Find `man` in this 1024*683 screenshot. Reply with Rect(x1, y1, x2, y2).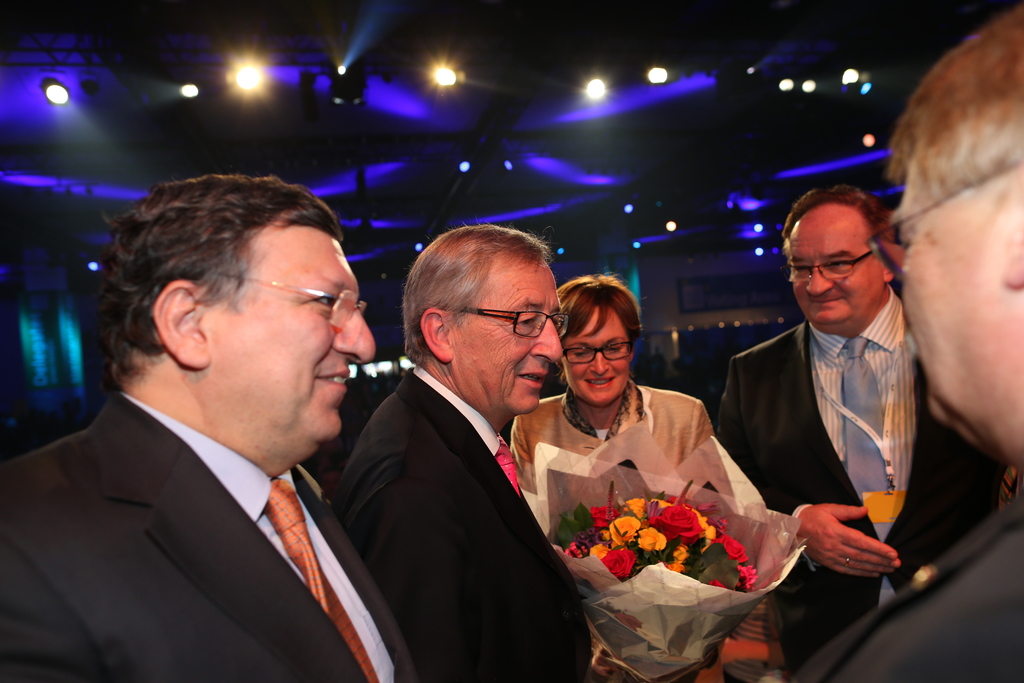
Rect(789, 6, 1023, 682).
